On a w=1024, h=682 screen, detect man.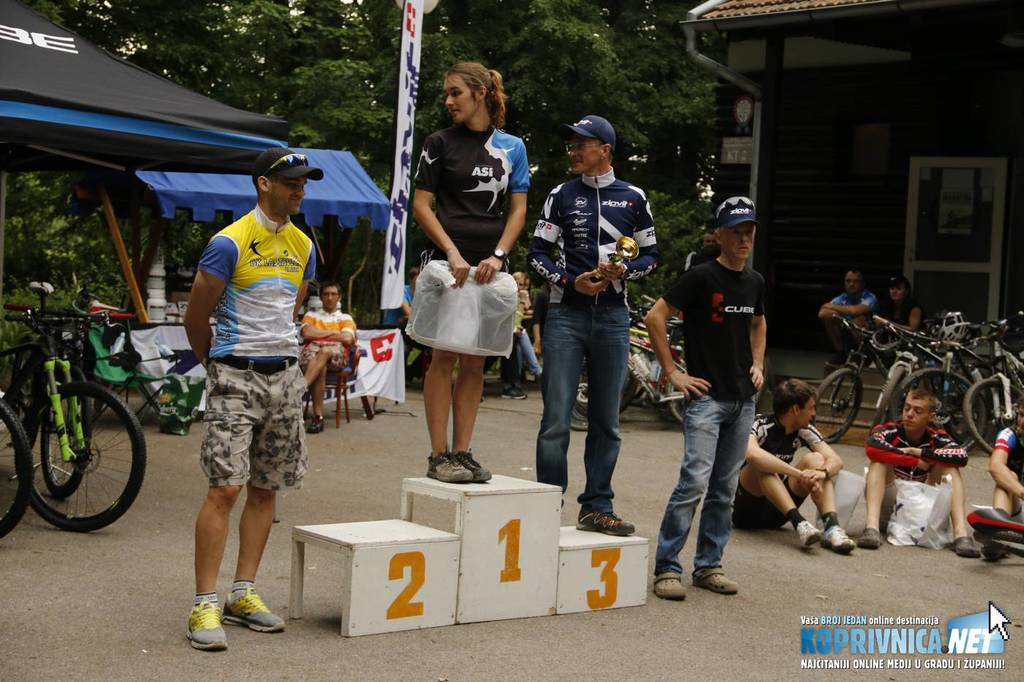
Rect(301, 287, 358, 433).
